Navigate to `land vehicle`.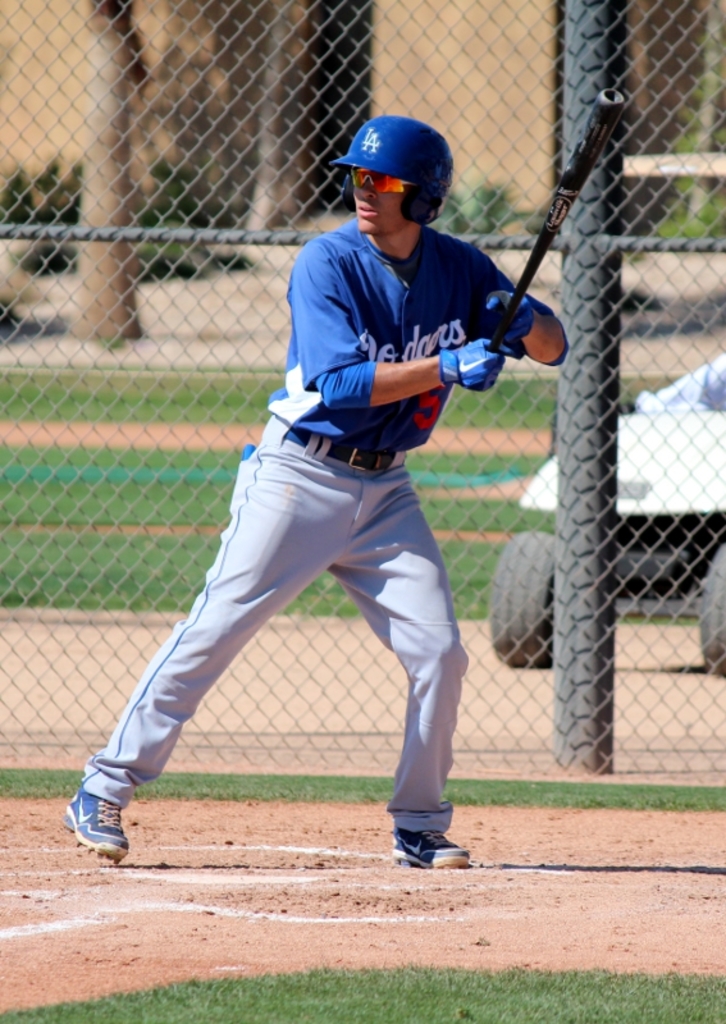
Navigation target: 488 353 725 666.
